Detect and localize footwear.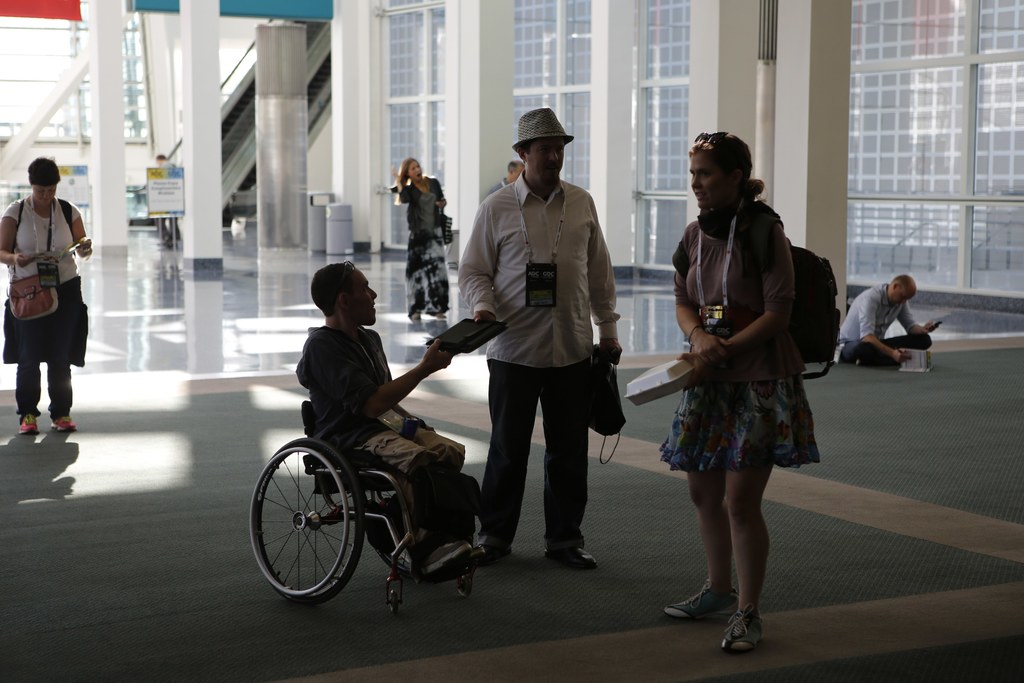
Localized at [17, 411, 40, 437].
